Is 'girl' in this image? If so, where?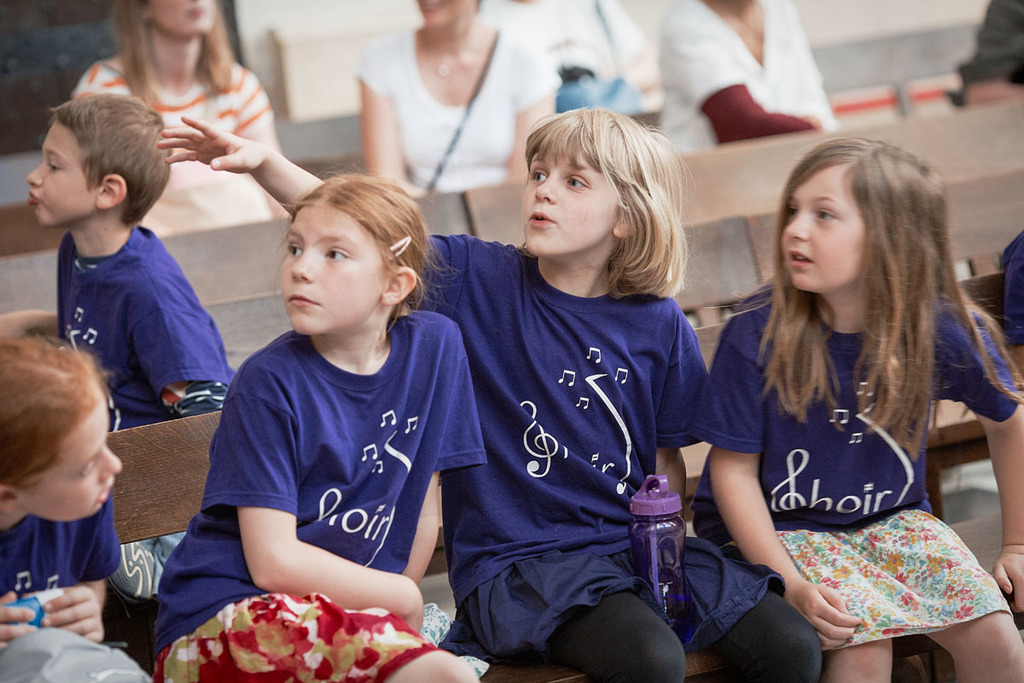
Yes, at Rect(153, 114, 825, 682).
